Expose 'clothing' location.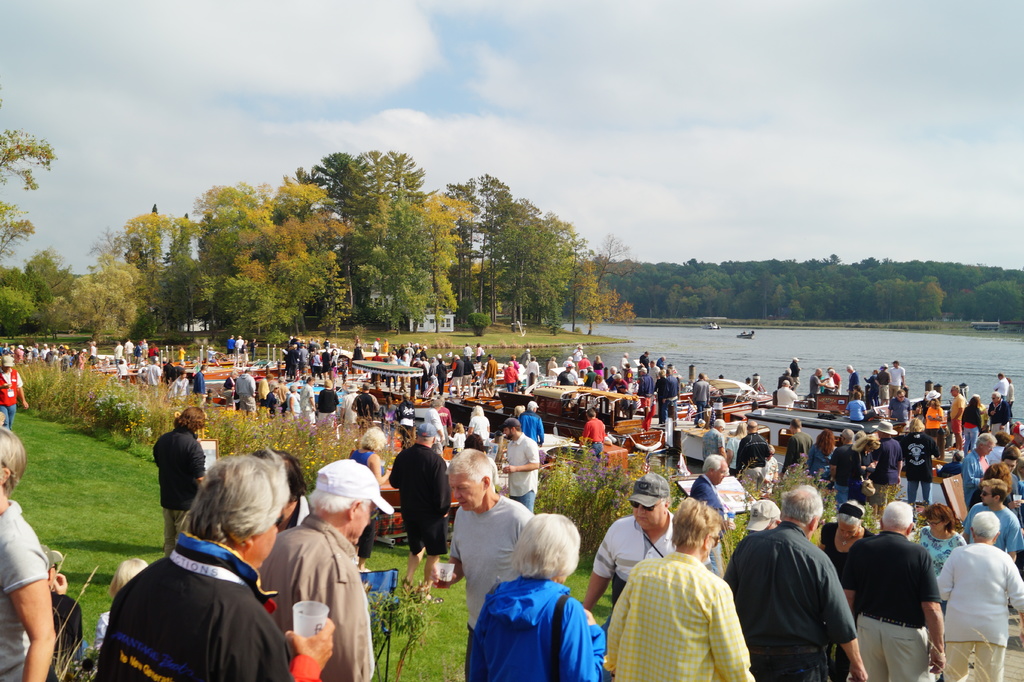
Exposed at <bbox>772, 388, 792, 412</bbox>.
